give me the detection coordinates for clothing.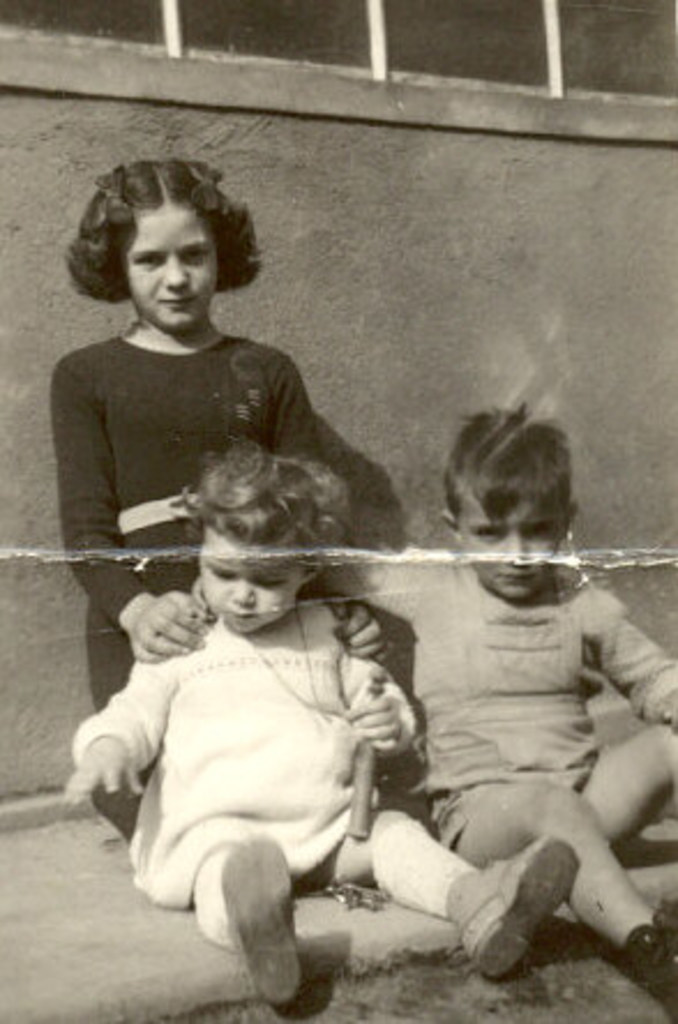
(51, 330, 323, 708).
